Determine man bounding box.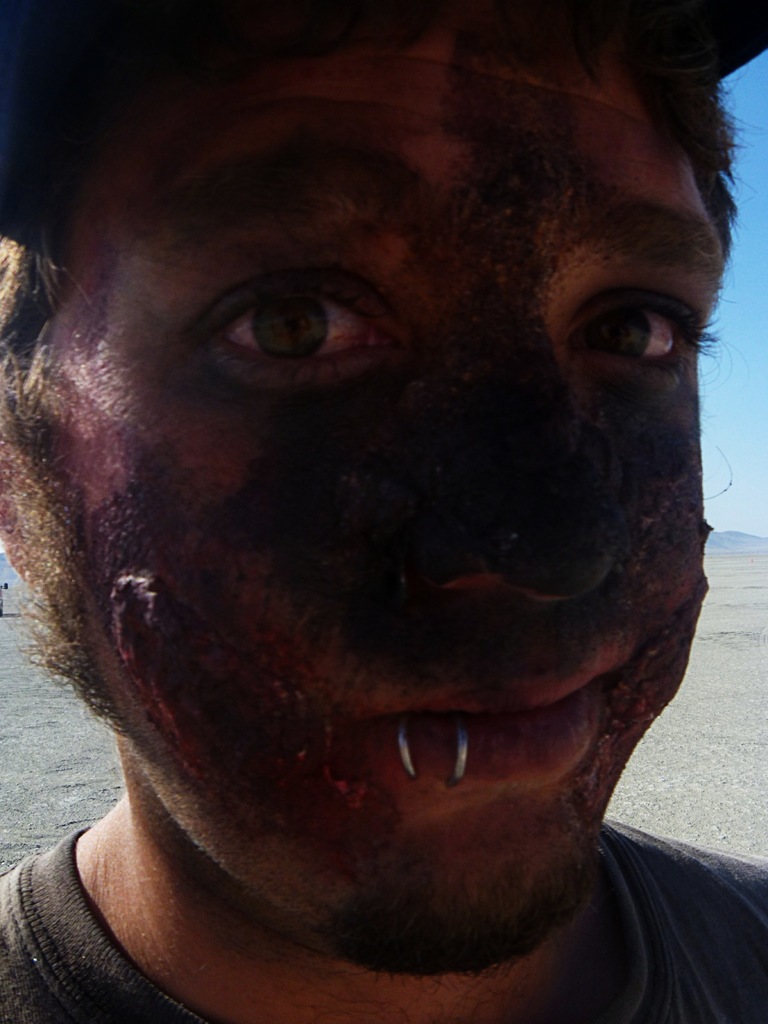
Determined: l=0, t=0, r=767, b=1023.
